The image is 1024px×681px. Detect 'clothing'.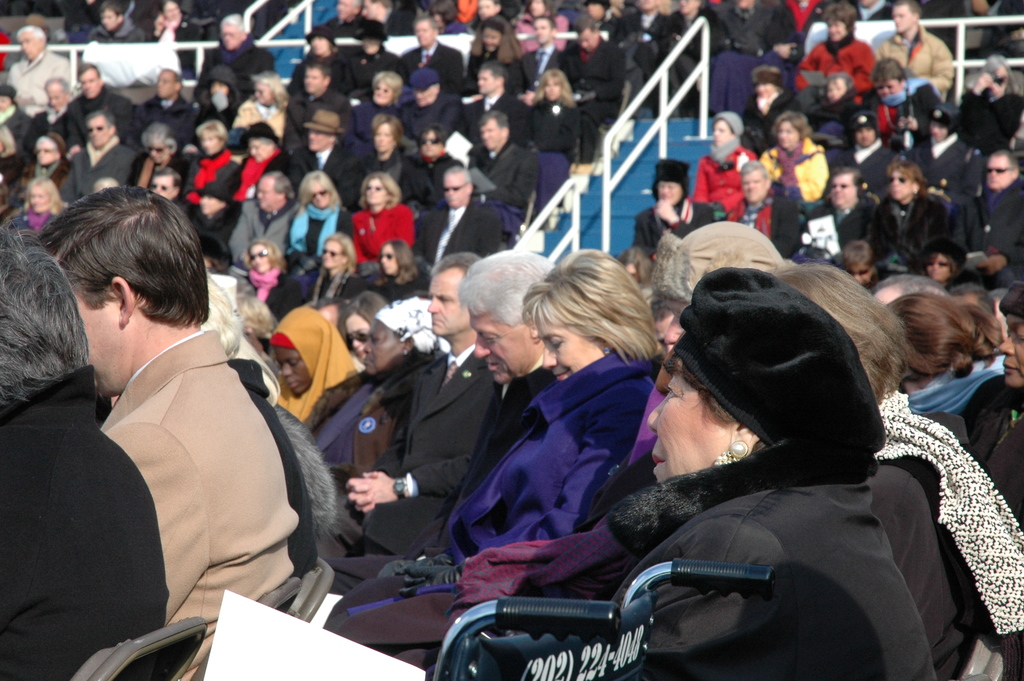
Detection: (x1=852, y1=386, x2=1023, y2=680).
